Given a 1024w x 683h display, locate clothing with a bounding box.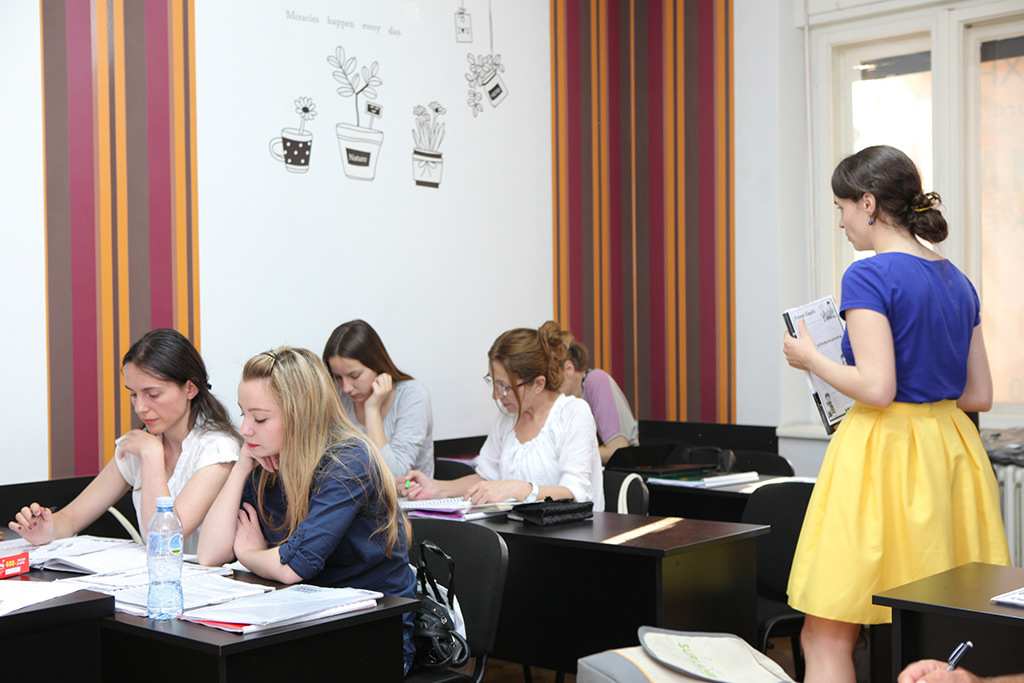
Located: (796,254,997,625).
